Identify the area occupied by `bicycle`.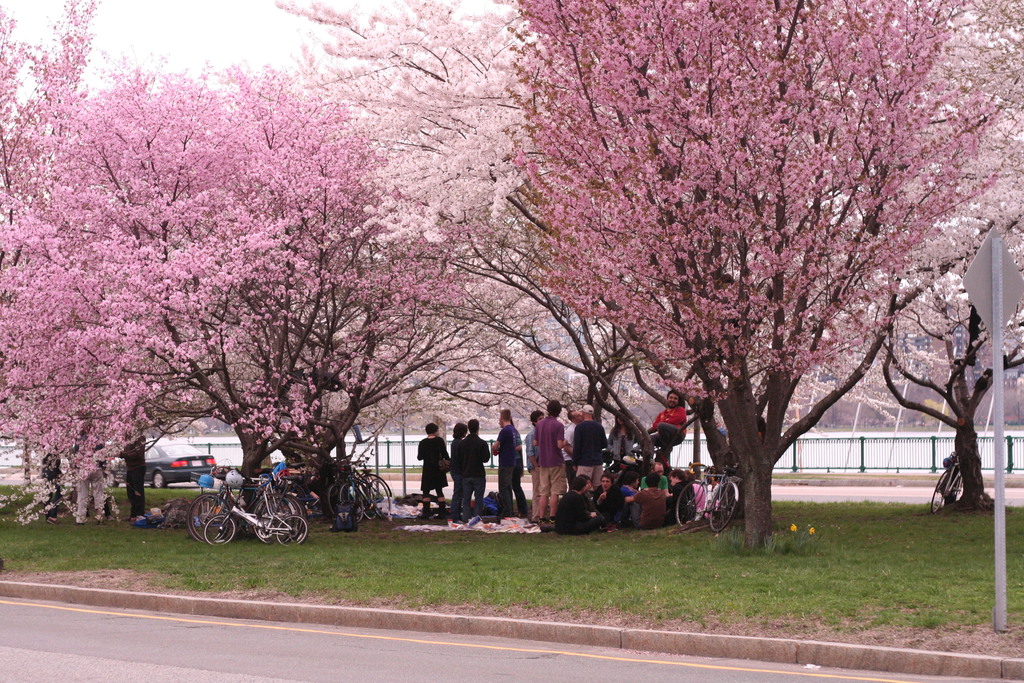
Area: x1=180 y1=472 x2=294 y2=546.
